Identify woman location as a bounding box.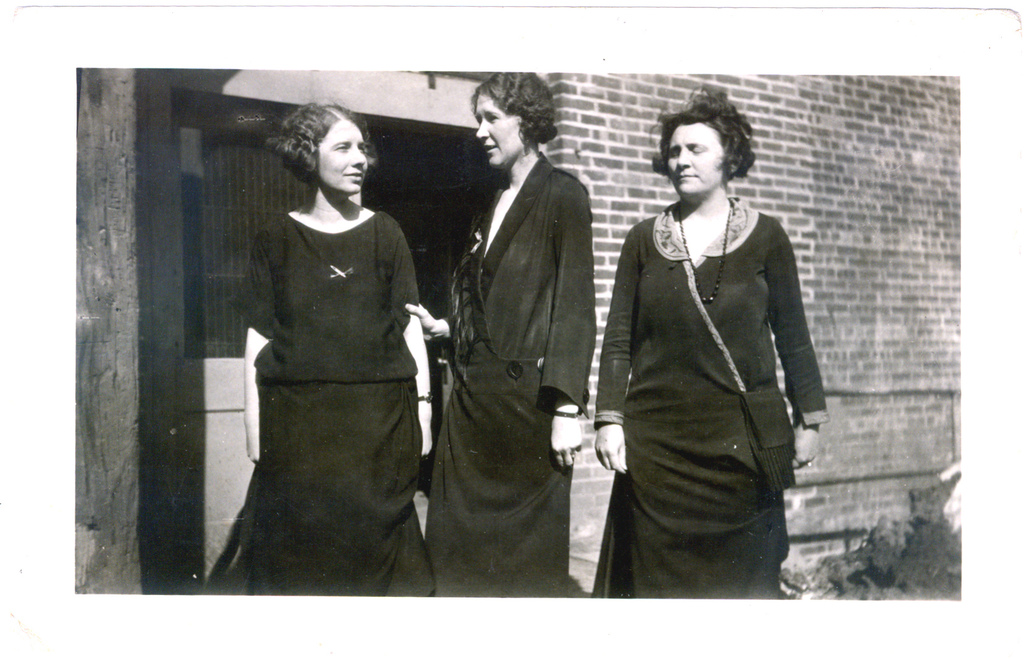
select_region(204, 101, 435, 598).
